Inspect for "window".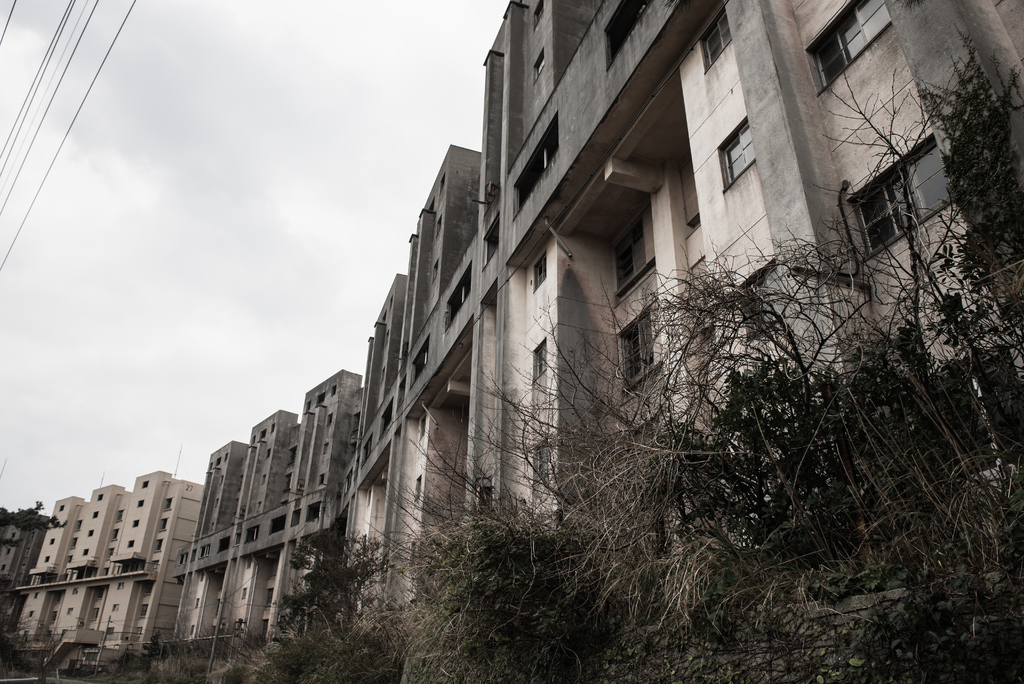
Inspection: l=612, t=209, r=655, b=291.
